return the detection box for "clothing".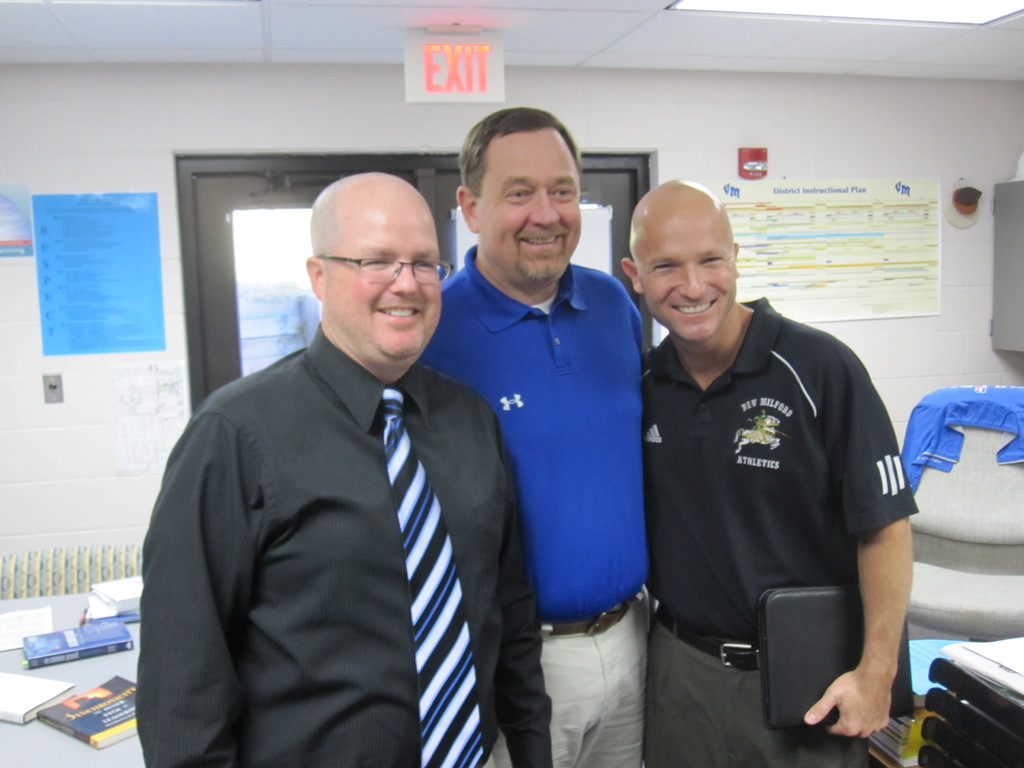
detection(644, 300, 916, 767).
